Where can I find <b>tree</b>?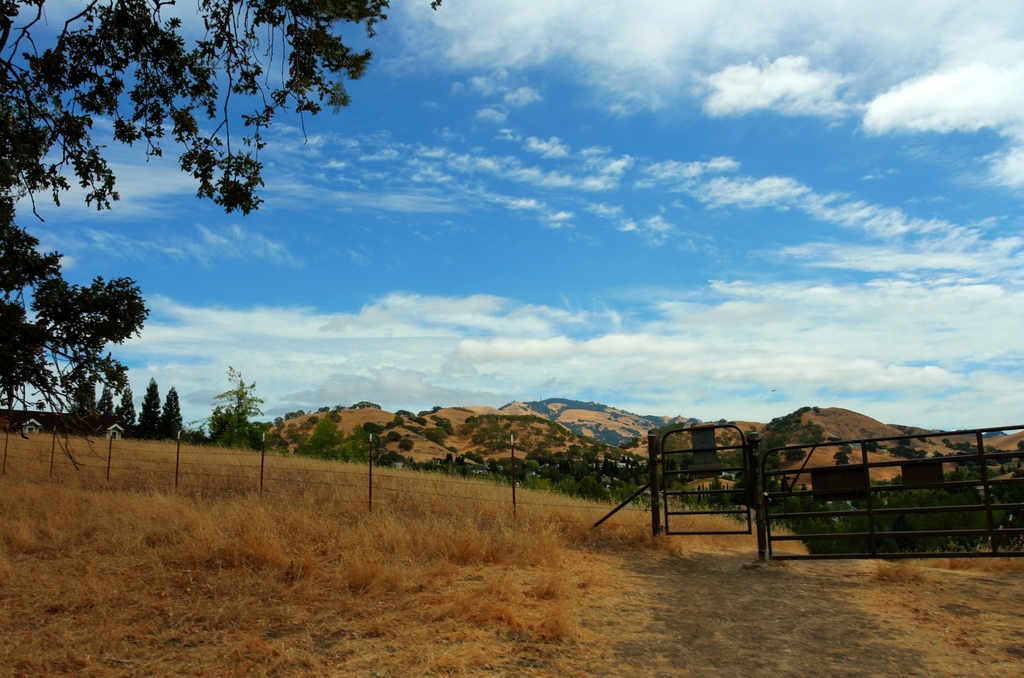
You can find it at crop(0, 0, 393, 474).
